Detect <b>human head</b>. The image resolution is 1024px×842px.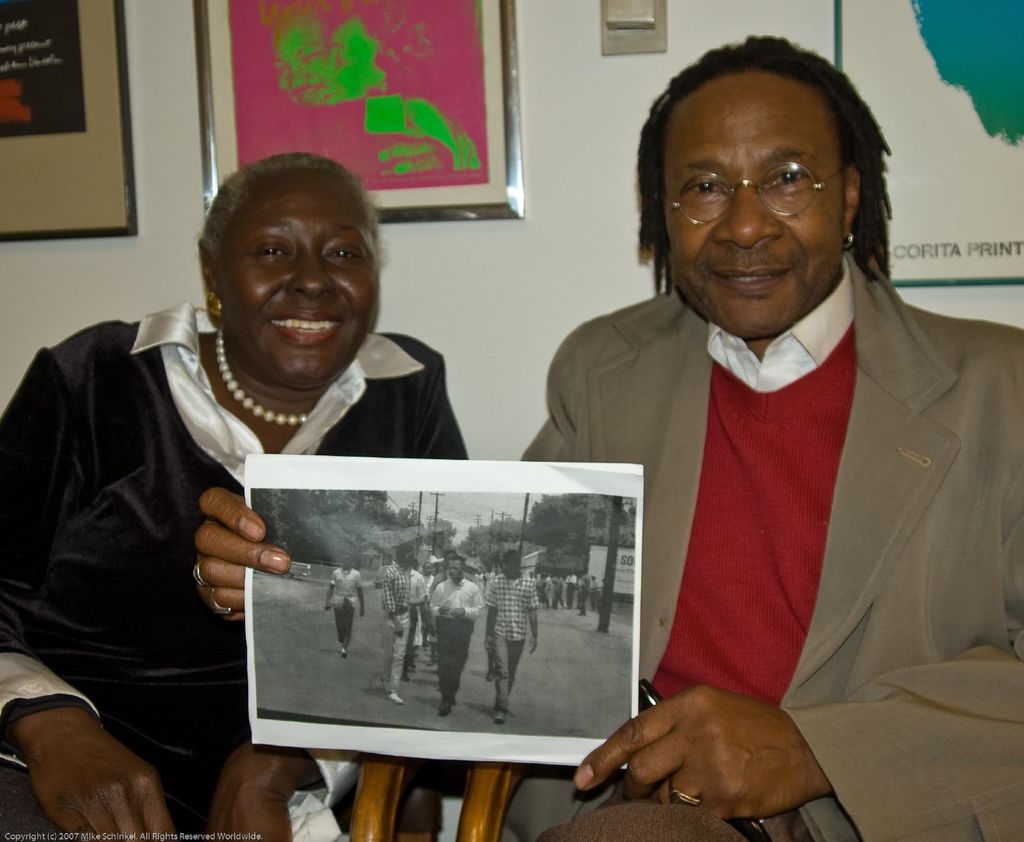
(x1=396, y1=547, x2=413, y2=563).
